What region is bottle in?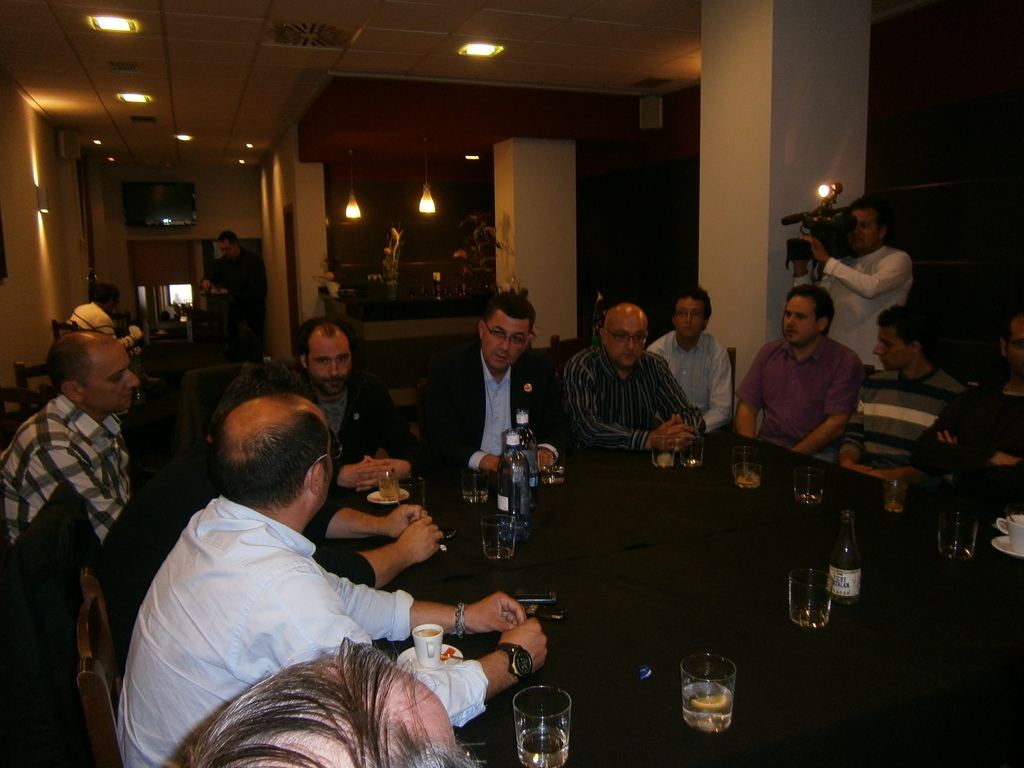
detection(511, 411, 539, 494).
